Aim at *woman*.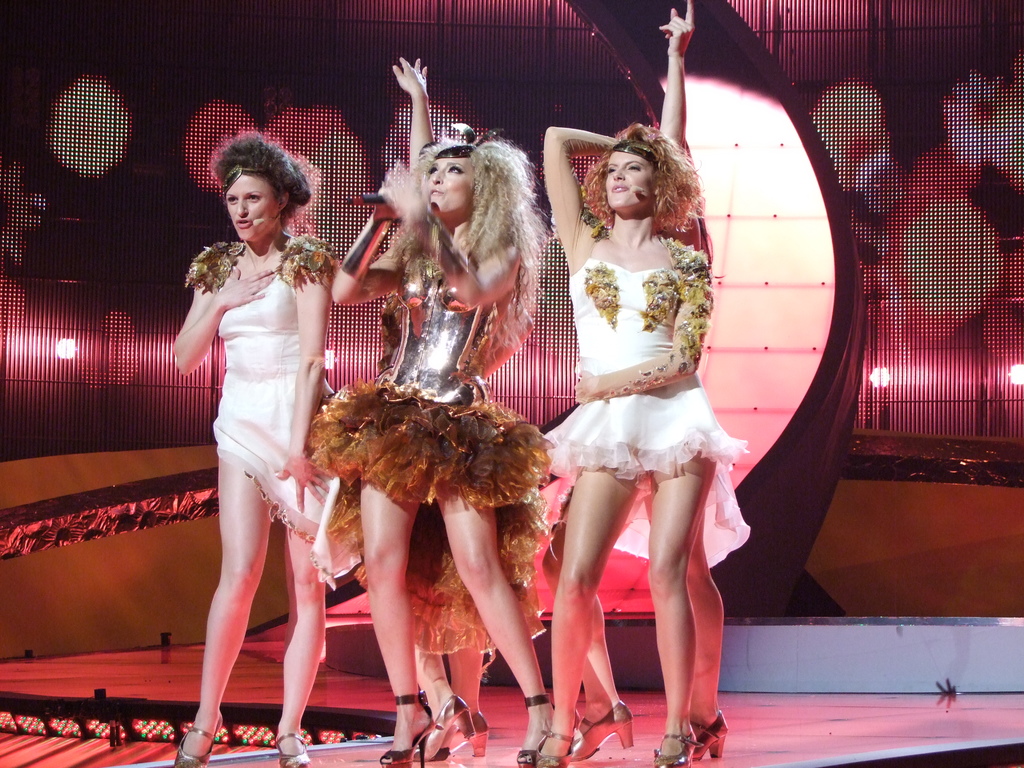
Aimed at box(567, 0, 751, 767).
